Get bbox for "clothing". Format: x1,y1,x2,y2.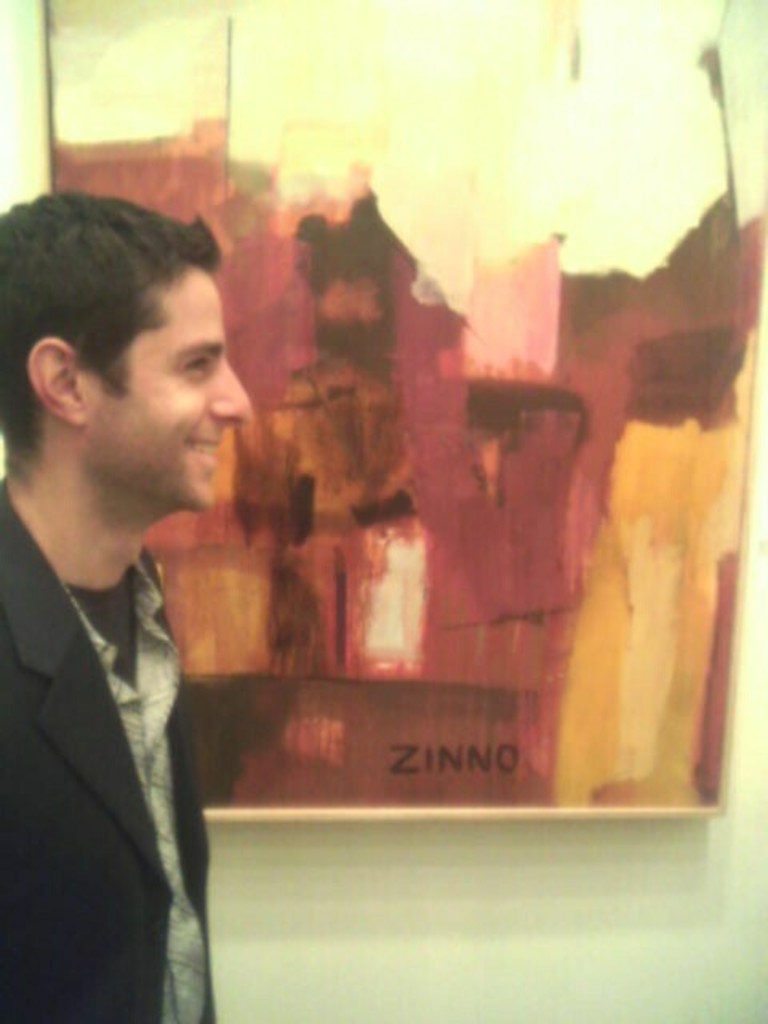
0,397,248,1013.
